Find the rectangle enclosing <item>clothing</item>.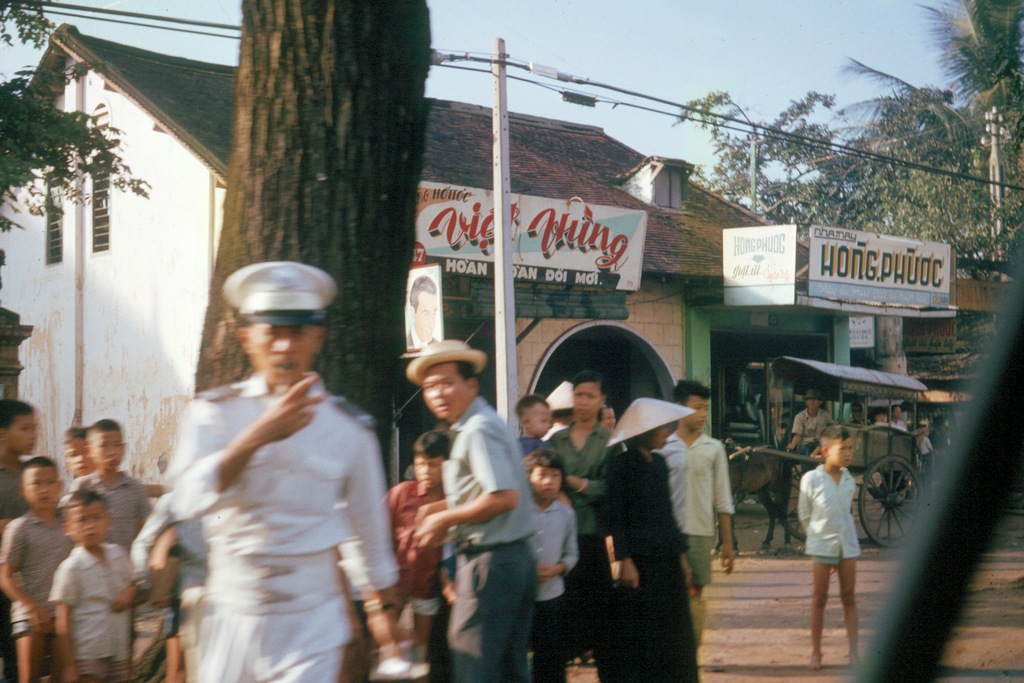
<box>788,414,834,453</box>.
